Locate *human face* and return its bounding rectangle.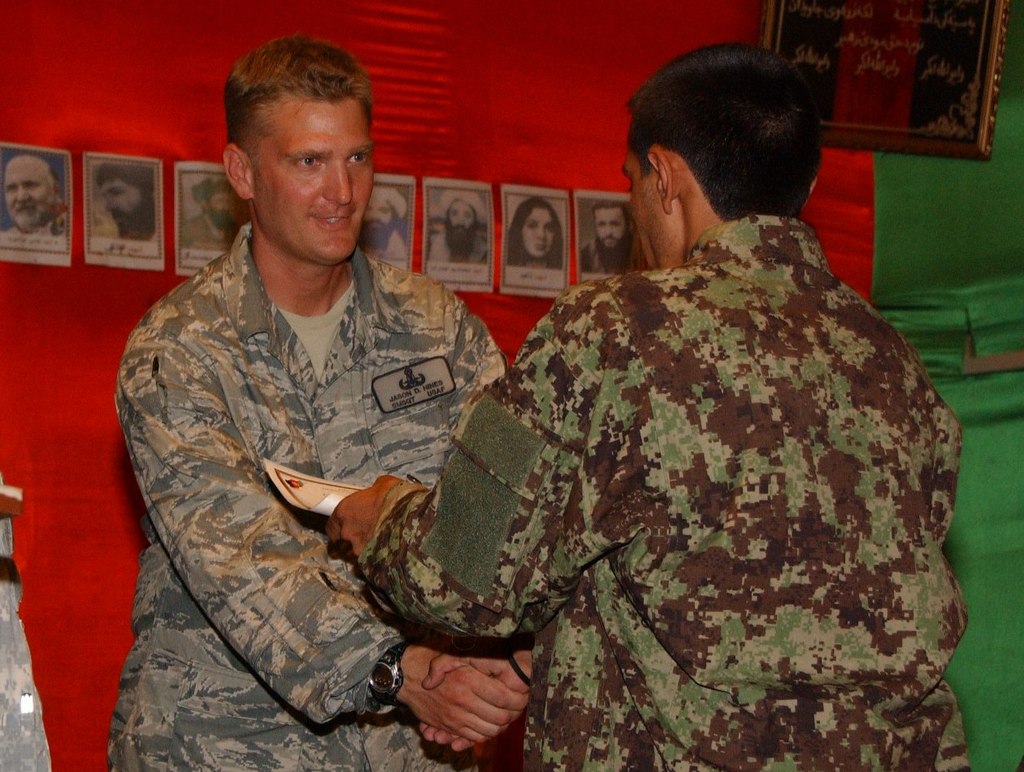
locate(93, 176, 142, 223).
